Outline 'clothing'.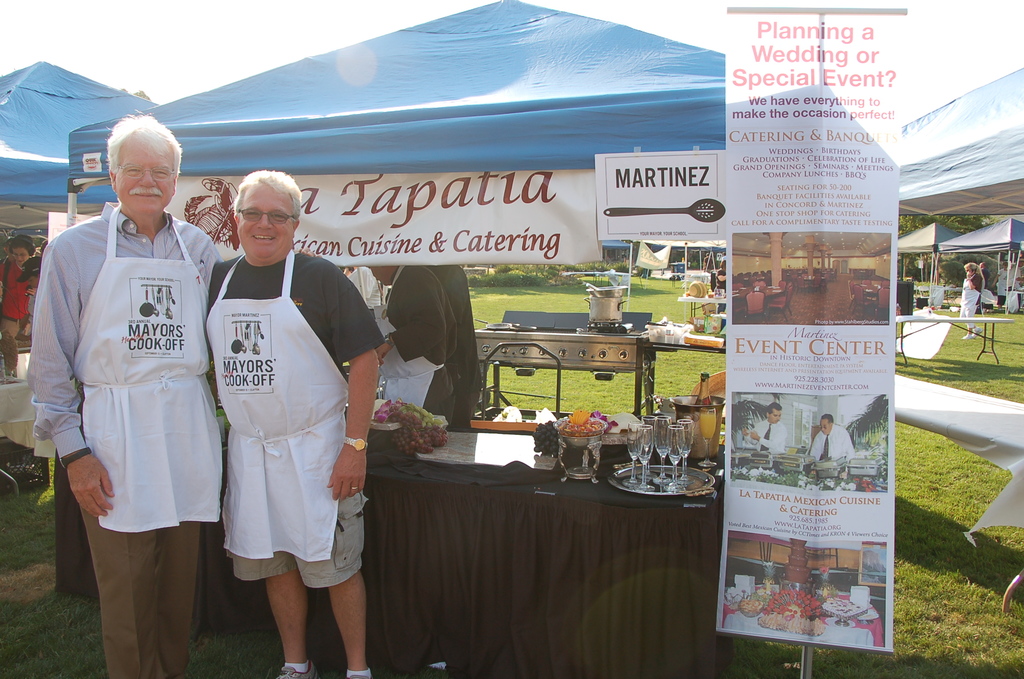
Outline: rect(960, 270, 984, 328).
